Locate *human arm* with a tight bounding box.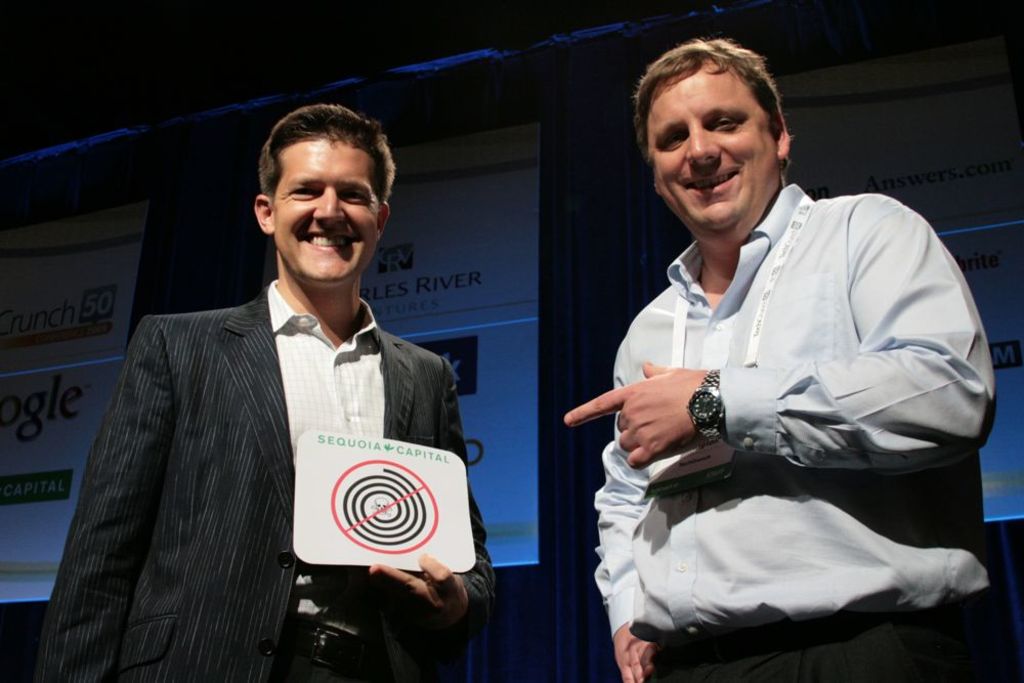
select_region(30, 317, 176, 682).
